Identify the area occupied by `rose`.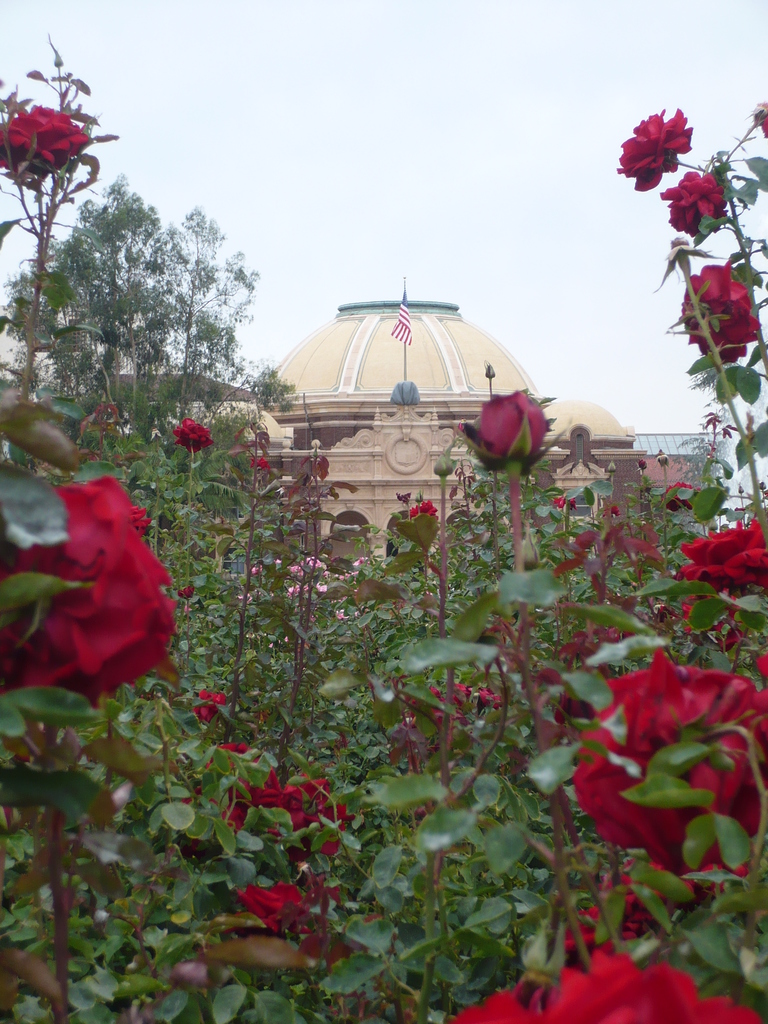
Area: rect(460, 952, 756, 1023).
